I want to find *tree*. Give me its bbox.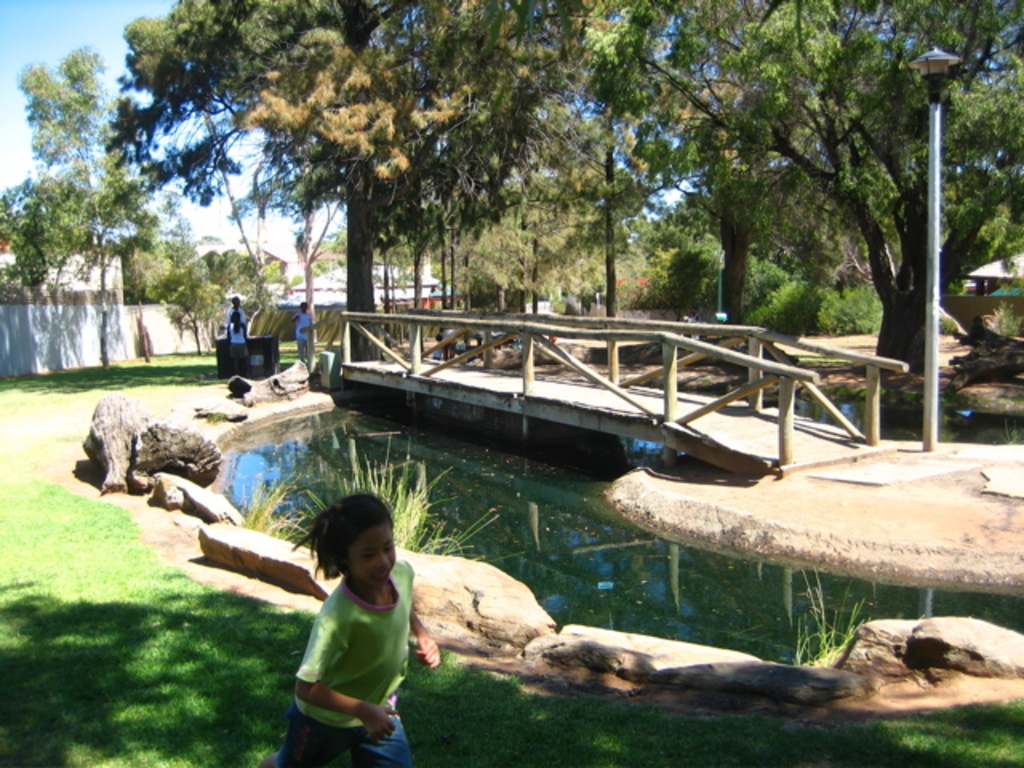
crop(0, 173, 40, 301).
